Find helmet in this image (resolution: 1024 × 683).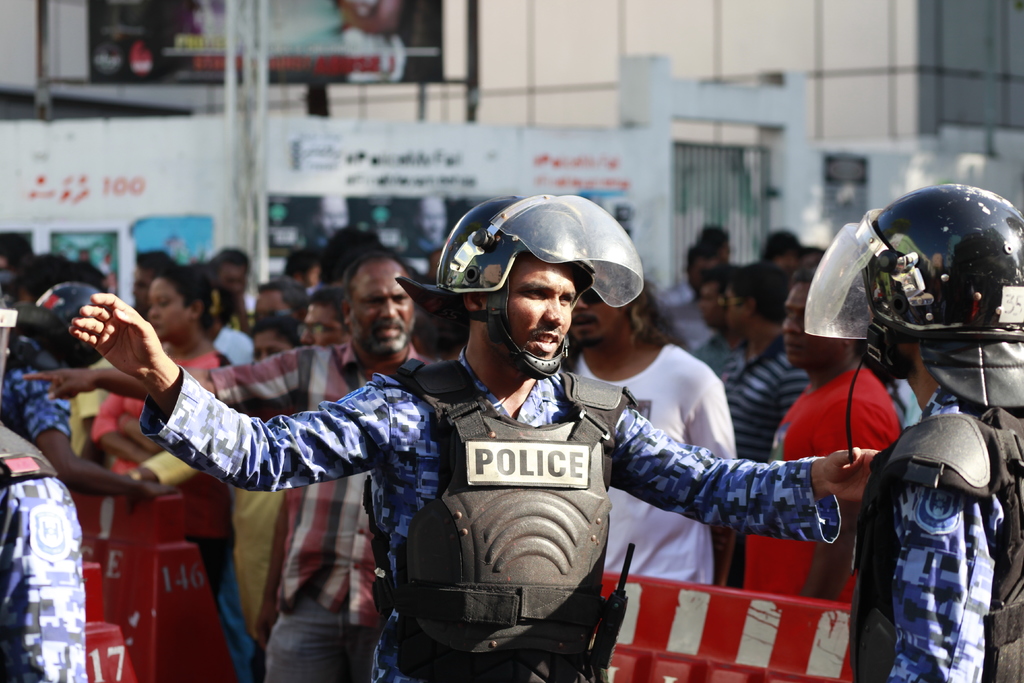
select_region(805, 184, 1023, 465).
